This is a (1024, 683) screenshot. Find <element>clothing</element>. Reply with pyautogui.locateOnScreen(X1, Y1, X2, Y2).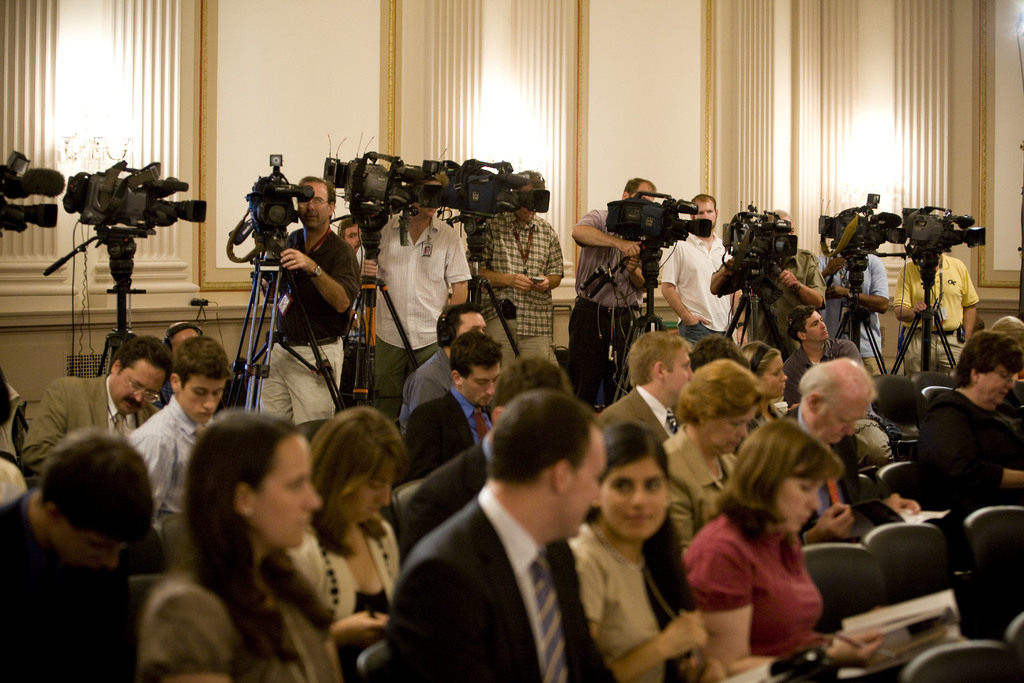
pyautogui.locateOnScreen(342, 222, 404, 327).
